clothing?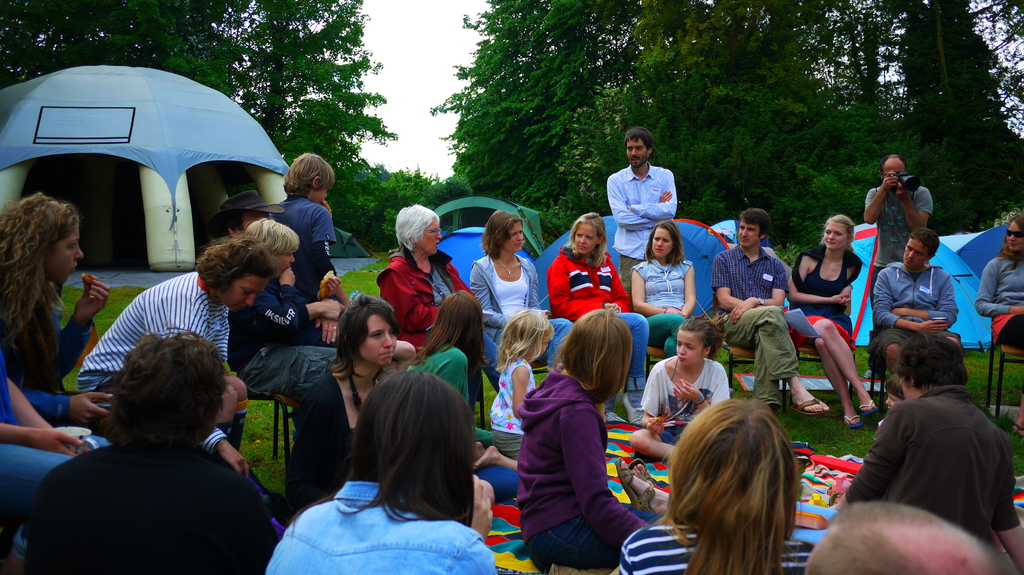
[866, 256, 959, 371]
